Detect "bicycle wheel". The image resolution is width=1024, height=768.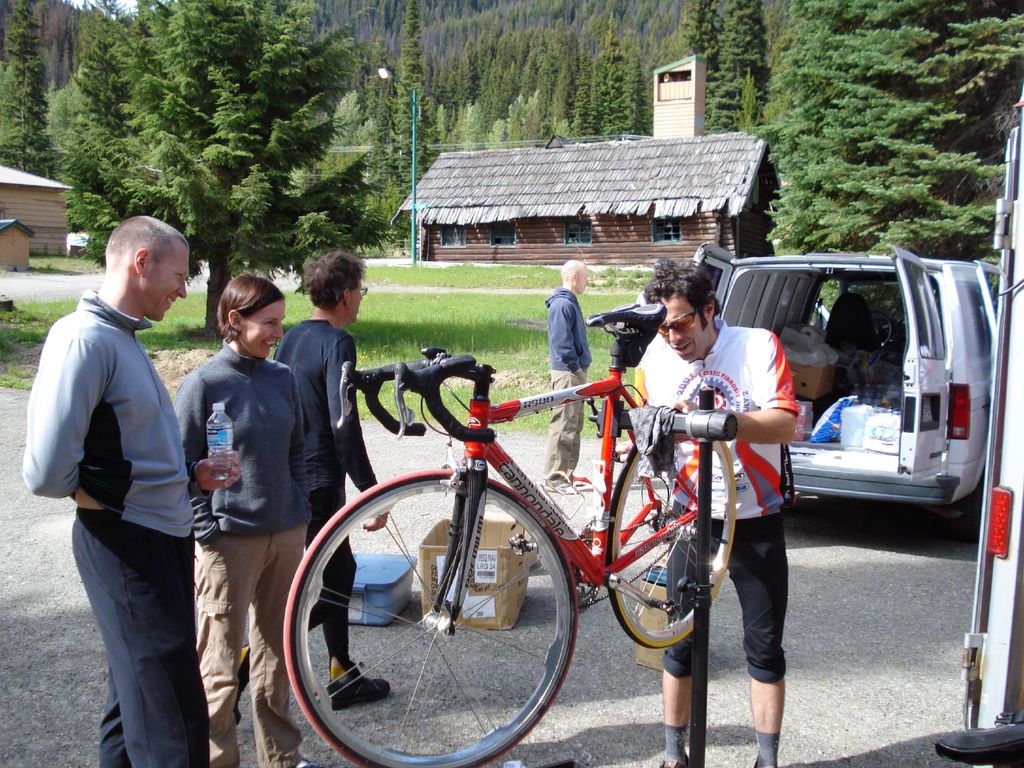
select_region(278, 474, 582, 755).
